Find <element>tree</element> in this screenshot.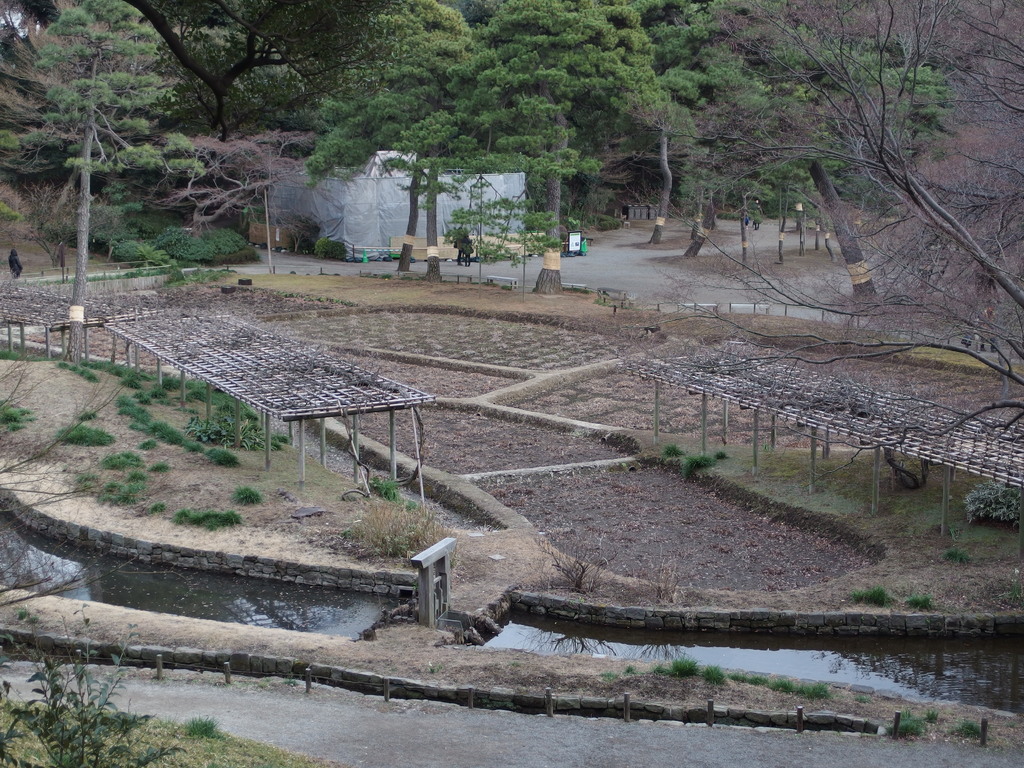
The bounding box for <element>tree</element> is 123:0:327:144.
